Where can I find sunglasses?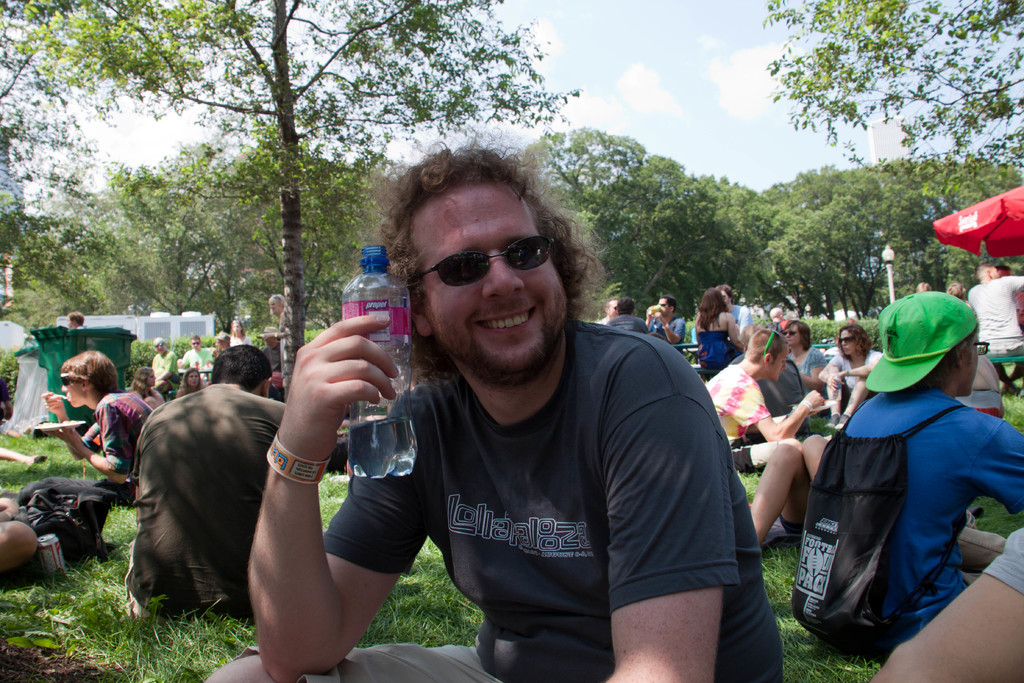
You can find it at (838, 337, 852, 342).
